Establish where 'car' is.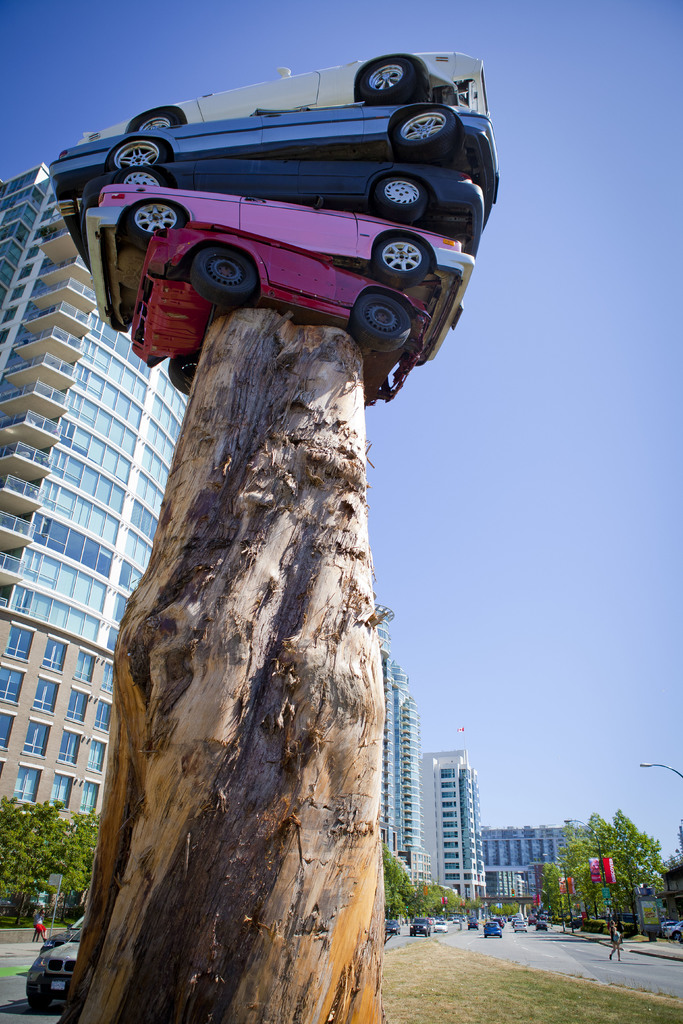
Established at 662:917:669:921.
